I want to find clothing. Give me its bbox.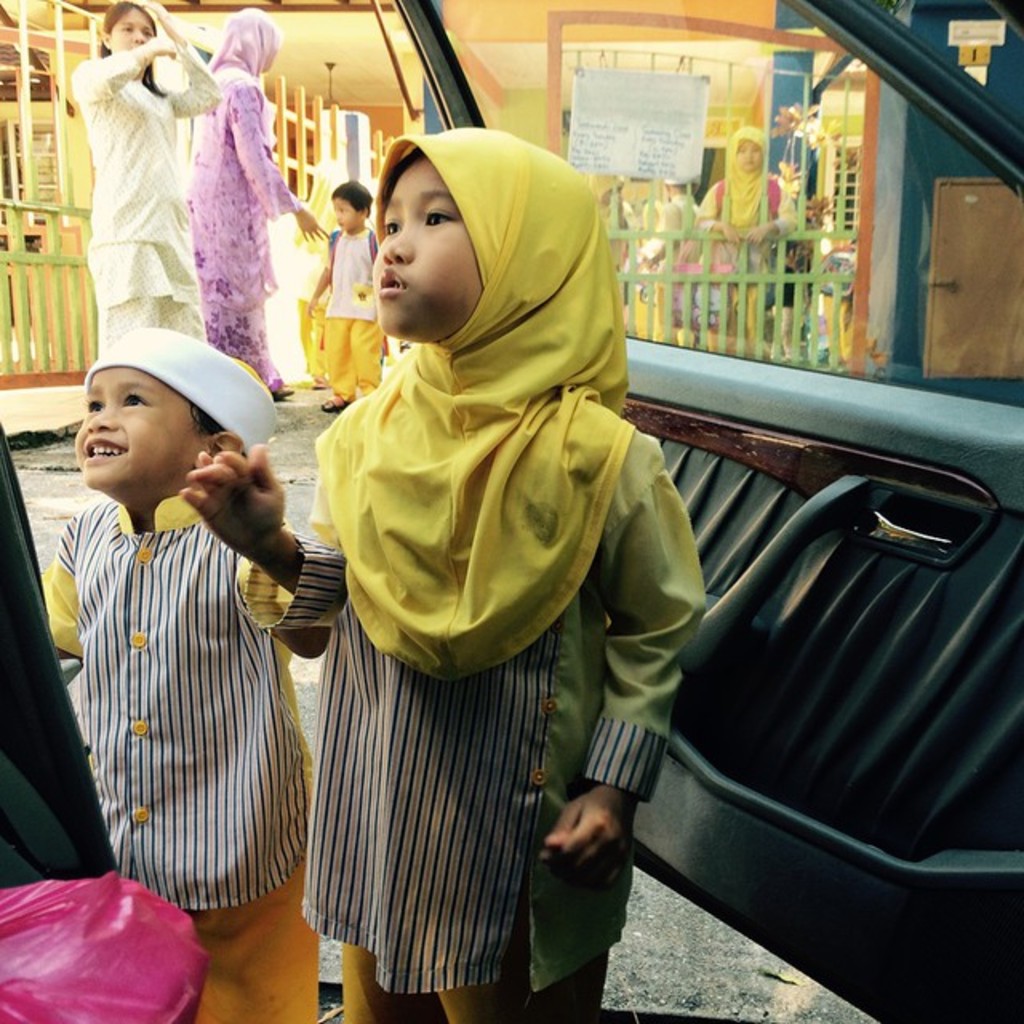
x1=274 y1=190 x2=699 y2=1000.
